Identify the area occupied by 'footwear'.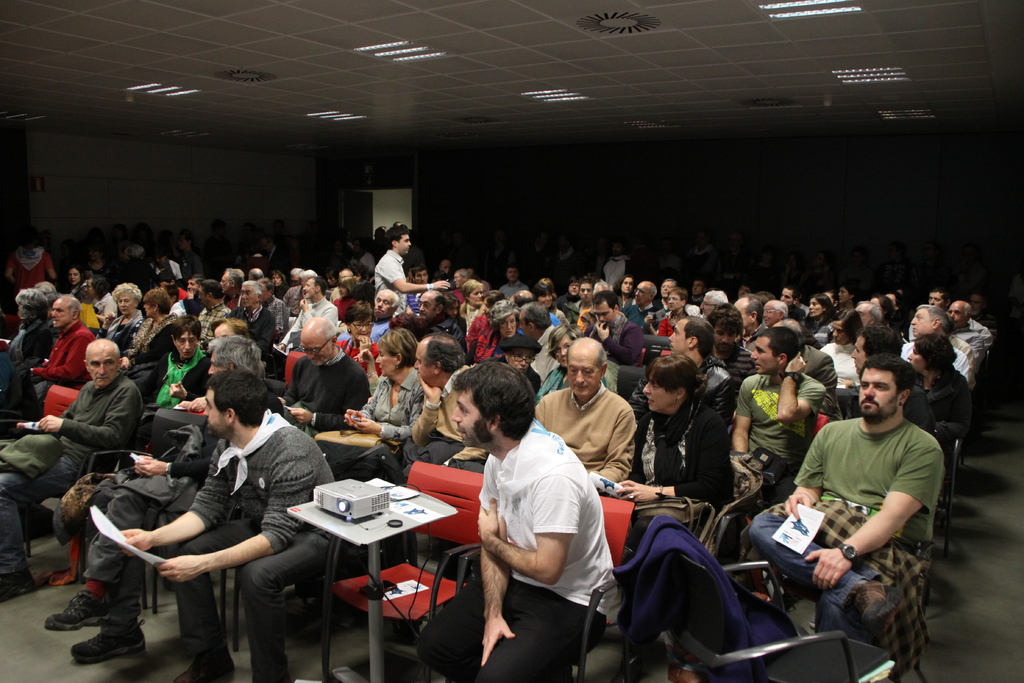
Area: [251,655,302,682].
